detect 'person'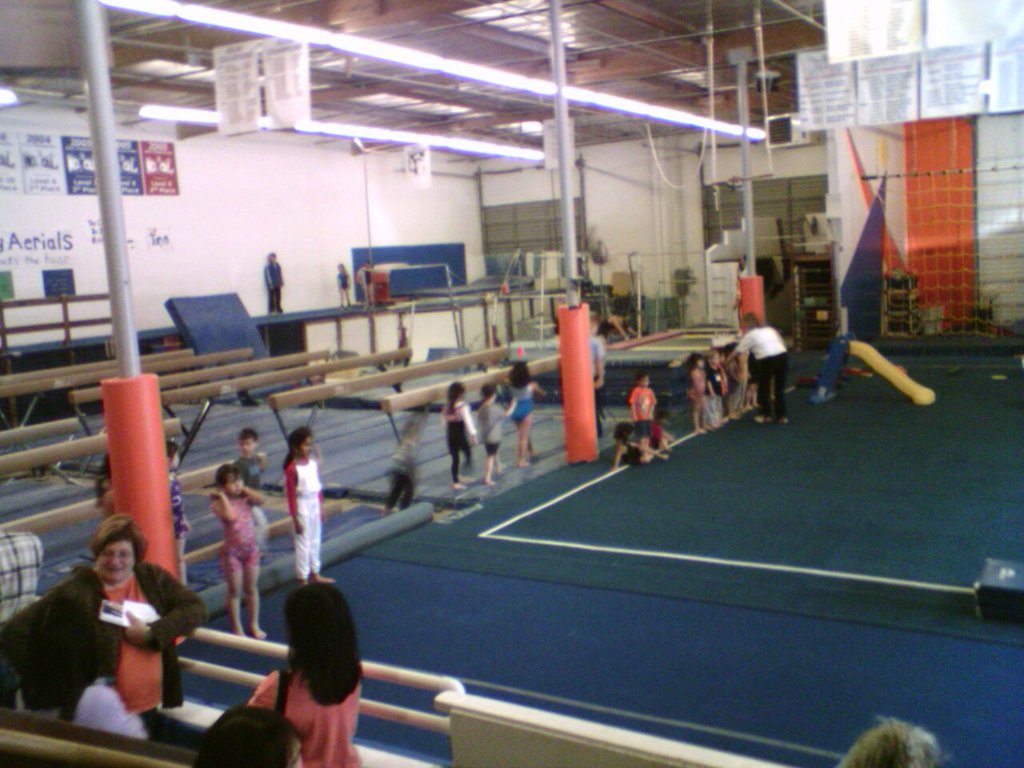
pyautogui.locateOnScreen(611, 414, 667, 466)
